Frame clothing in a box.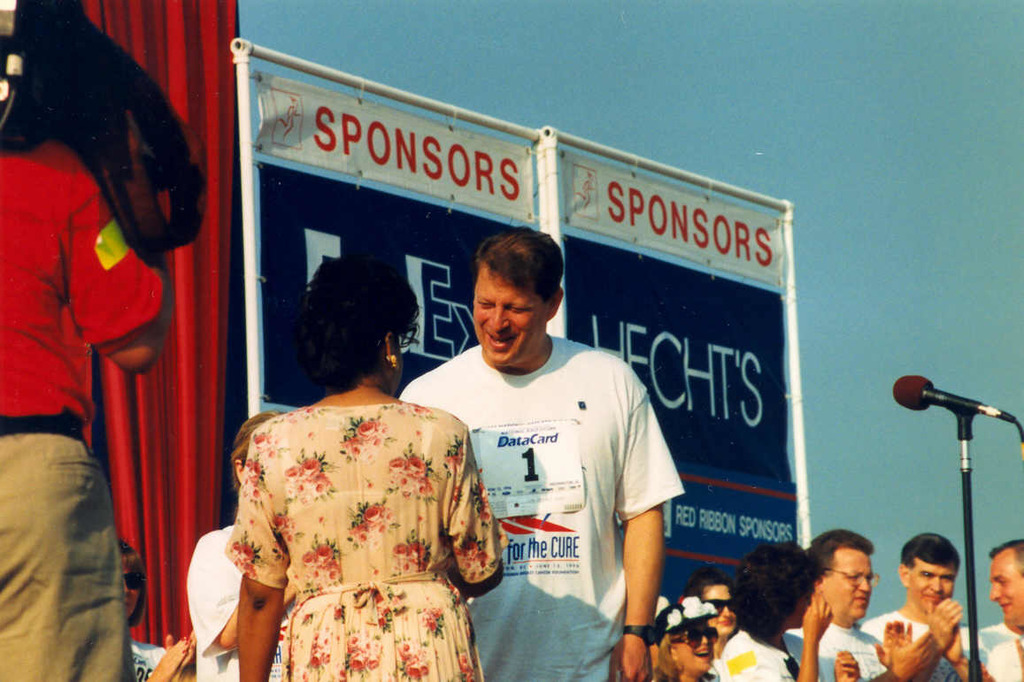
221,396,510,681.
